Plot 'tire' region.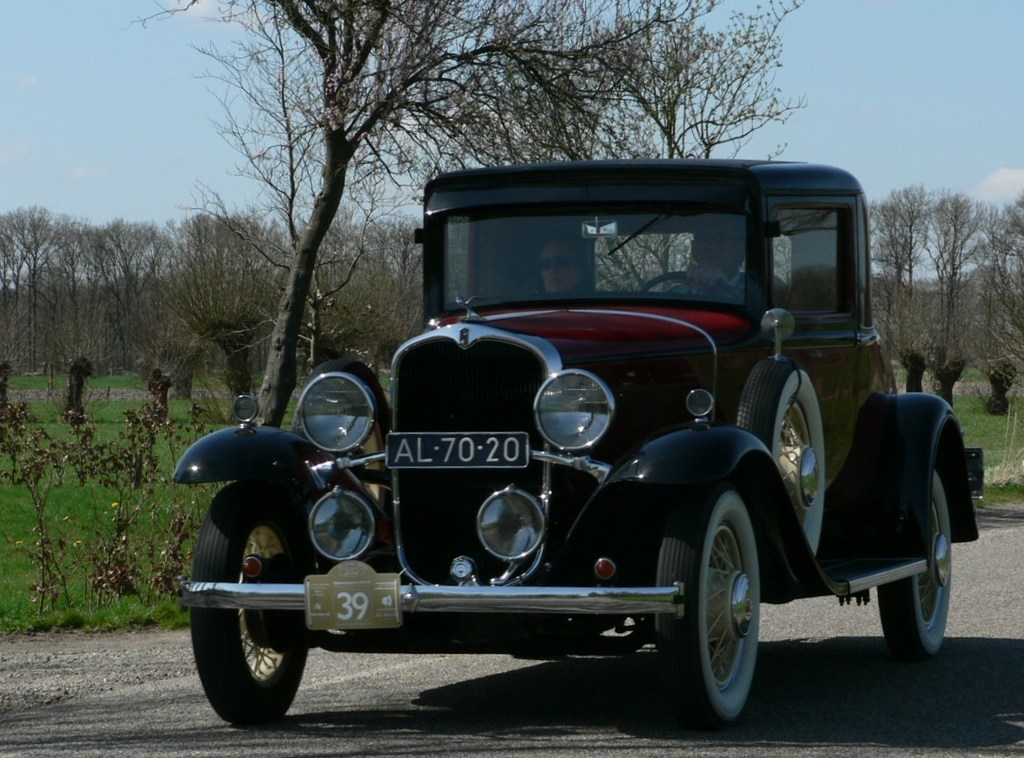
Plotted at <bbox>869, 449, 954, 667</bbox>.
